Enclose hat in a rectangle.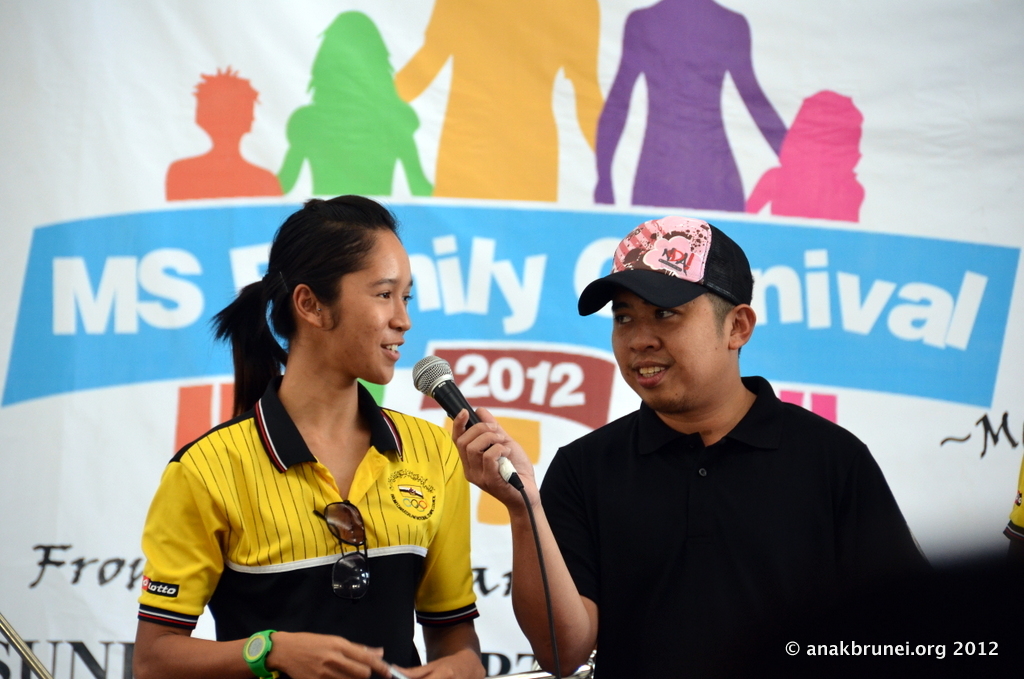
(x1=580, y1=214, x2=749, y2=320).
